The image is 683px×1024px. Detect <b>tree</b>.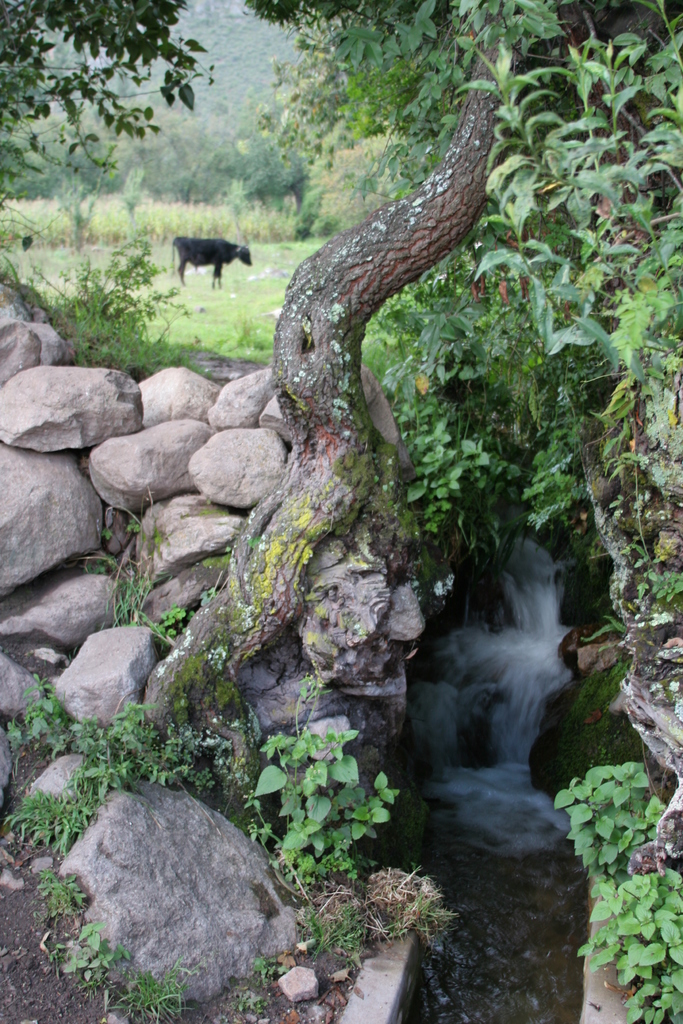
Detection: [152,0,682,808].
